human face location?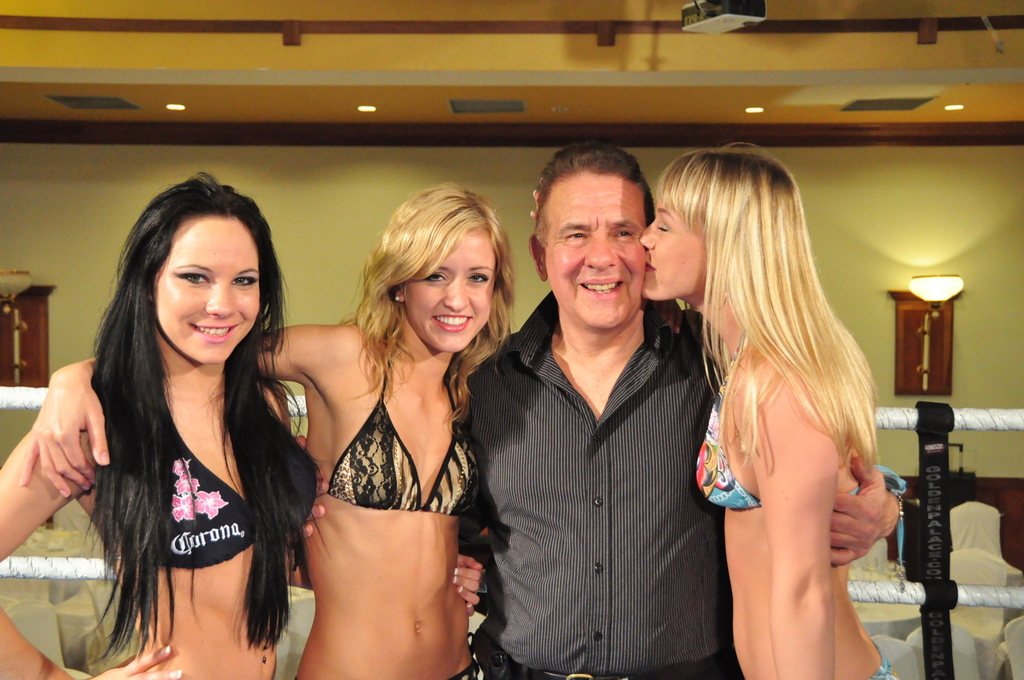
x1=411, y1=231, x2=497, y2=351
